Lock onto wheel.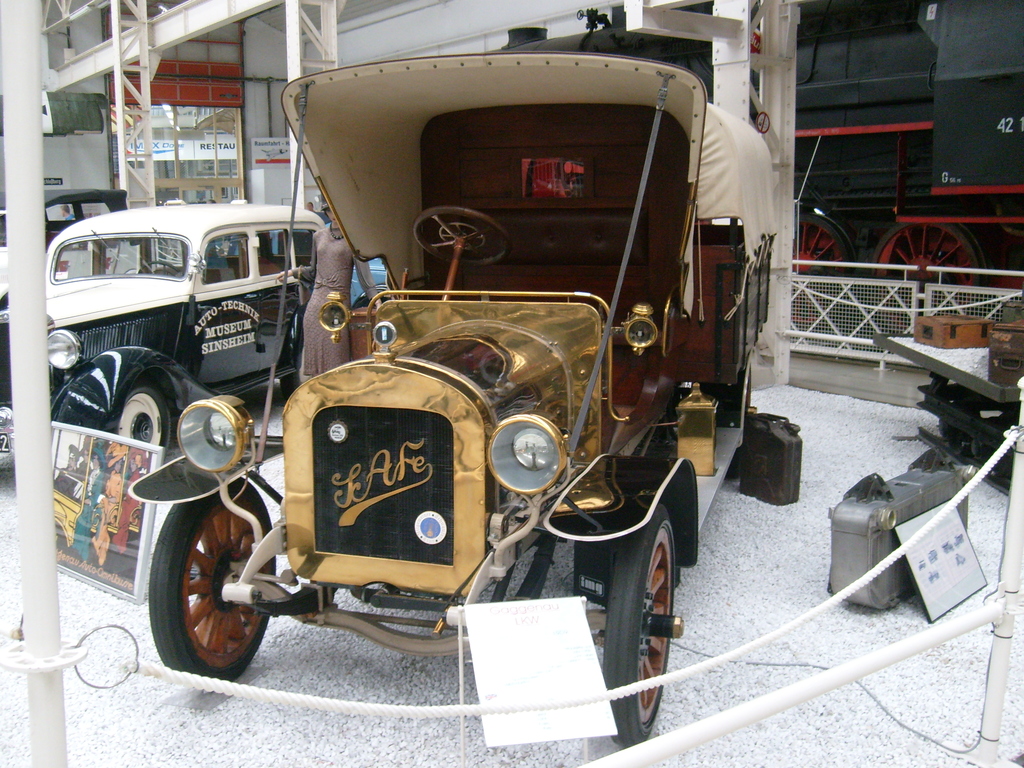
Locked: (x1=140, y1=259, x2=181, y2=276).
